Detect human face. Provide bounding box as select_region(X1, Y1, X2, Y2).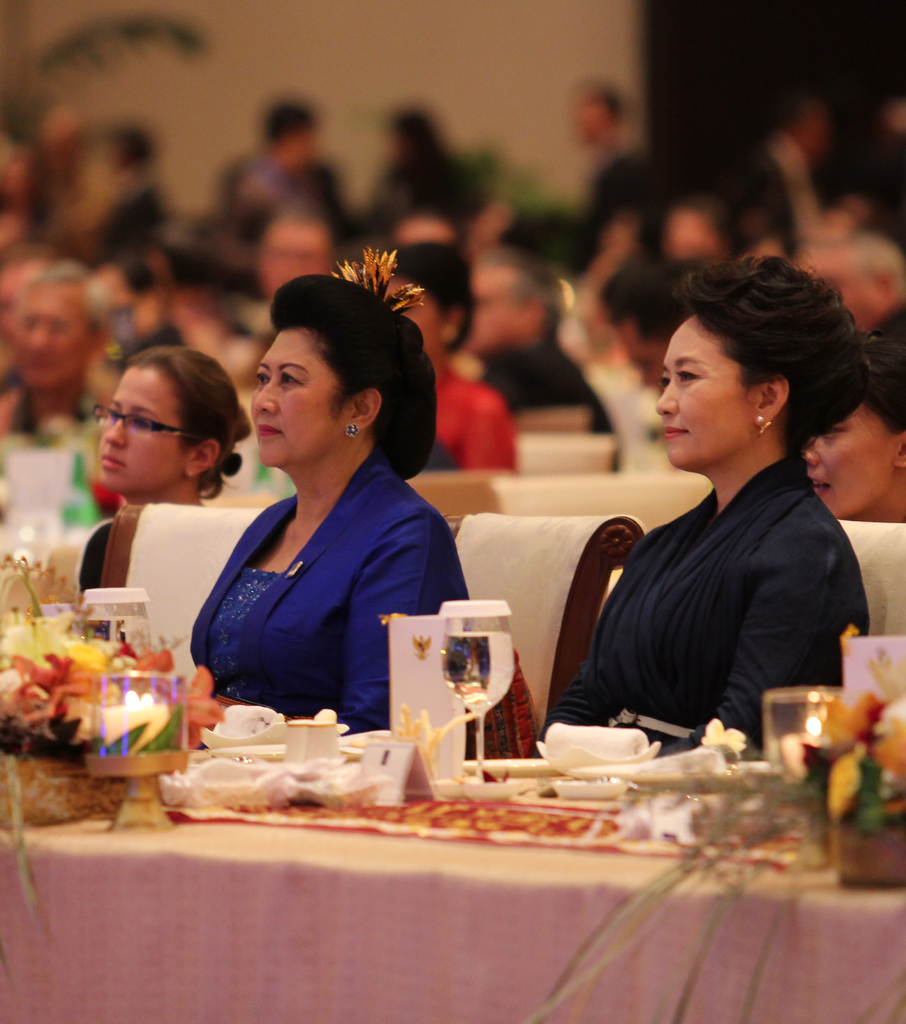
select_region(100, 369, 181, 488).
